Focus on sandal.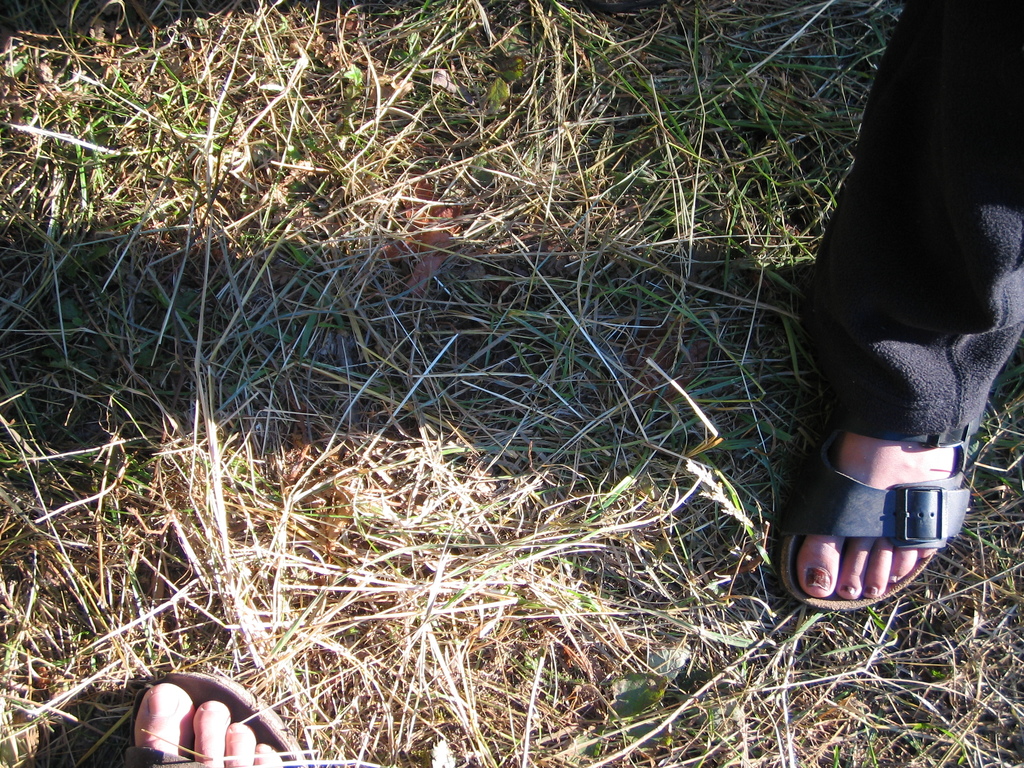
Focused at 766,422,989,586.
